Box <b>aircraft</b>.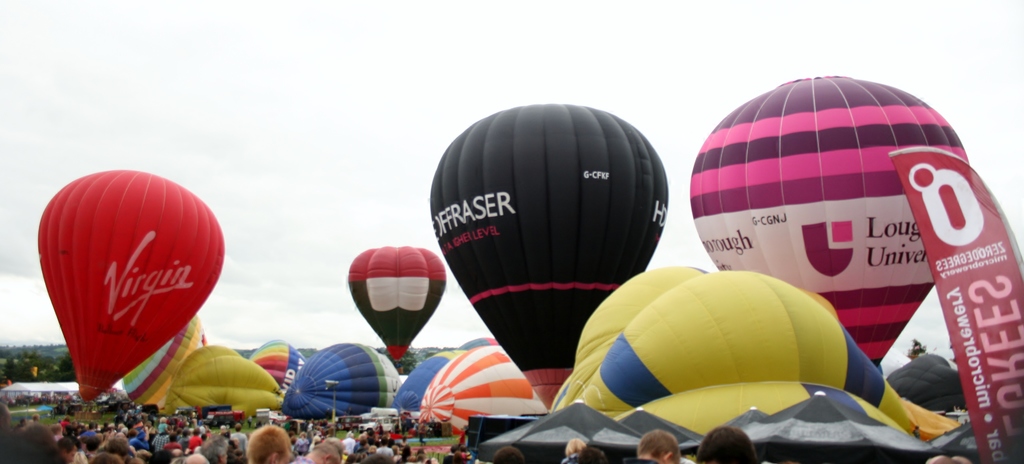
x1=33 y1=165 x2=228 y2=401.
